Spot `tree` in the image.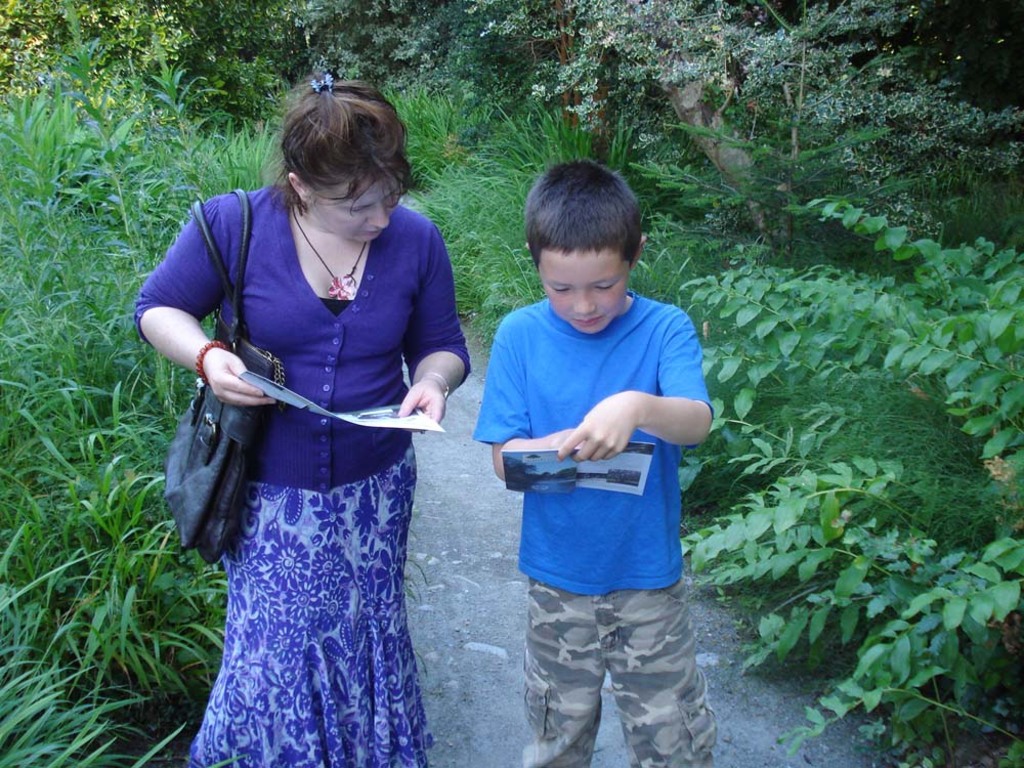
`tree` found at box=[453, 0, 1023, 261].
